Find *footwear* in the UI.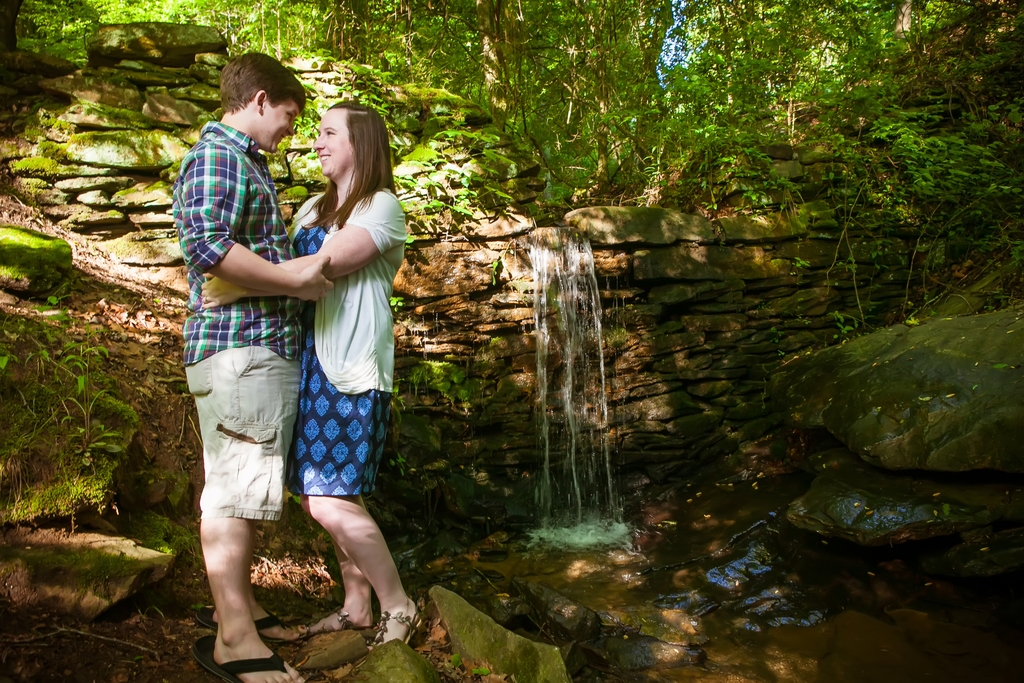
UI element at l=216, t=614, r=320, b=651.
